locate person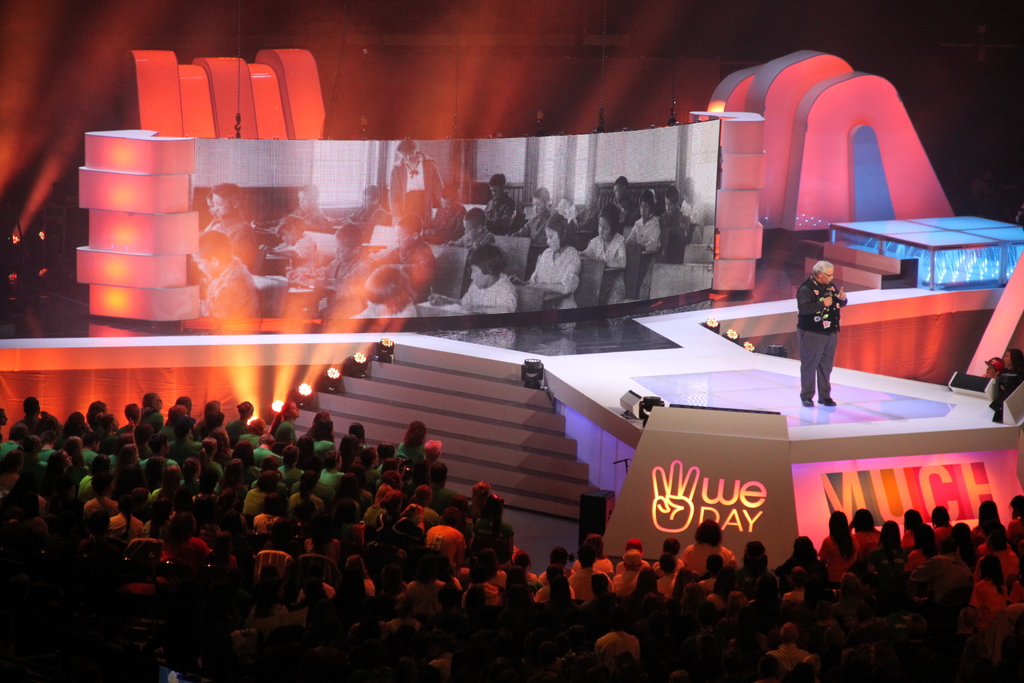
980/558/1013/618
